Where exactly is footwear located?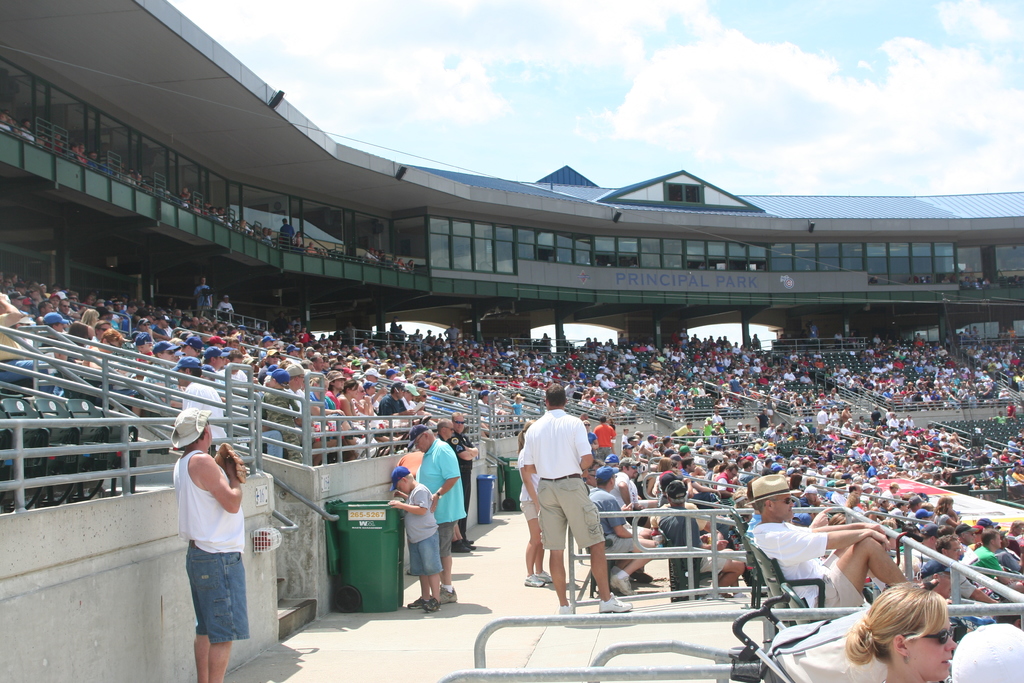
Its bounding box is 450:539:470:552.
